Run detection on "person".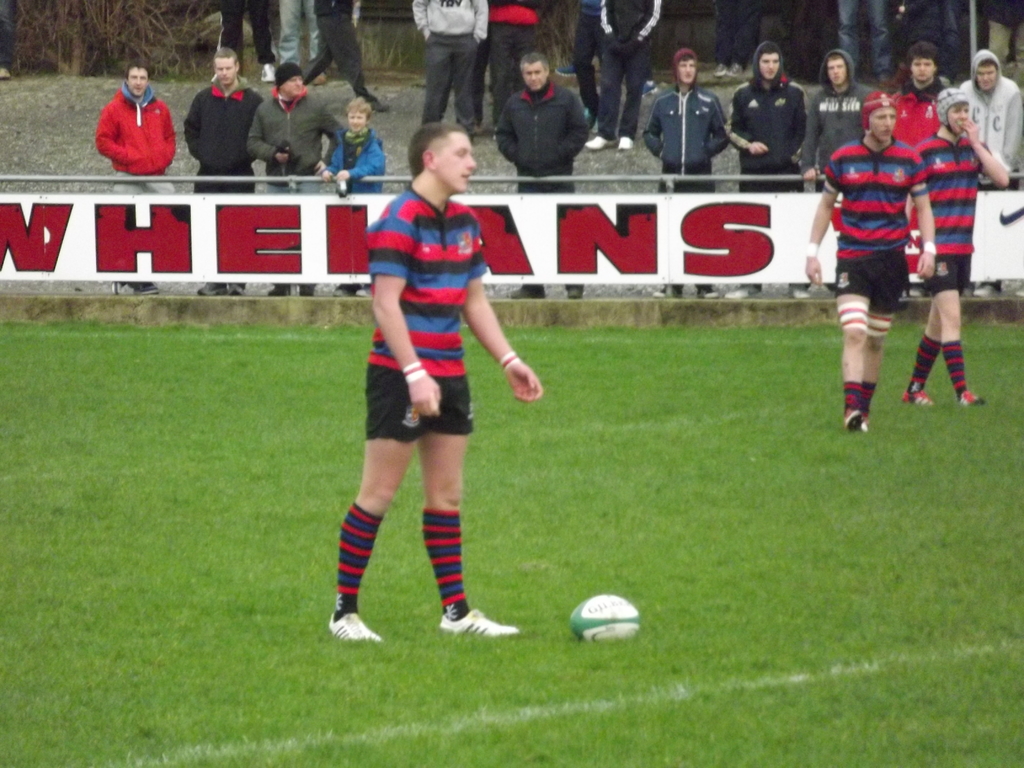
Result: 877/46/948/145.
